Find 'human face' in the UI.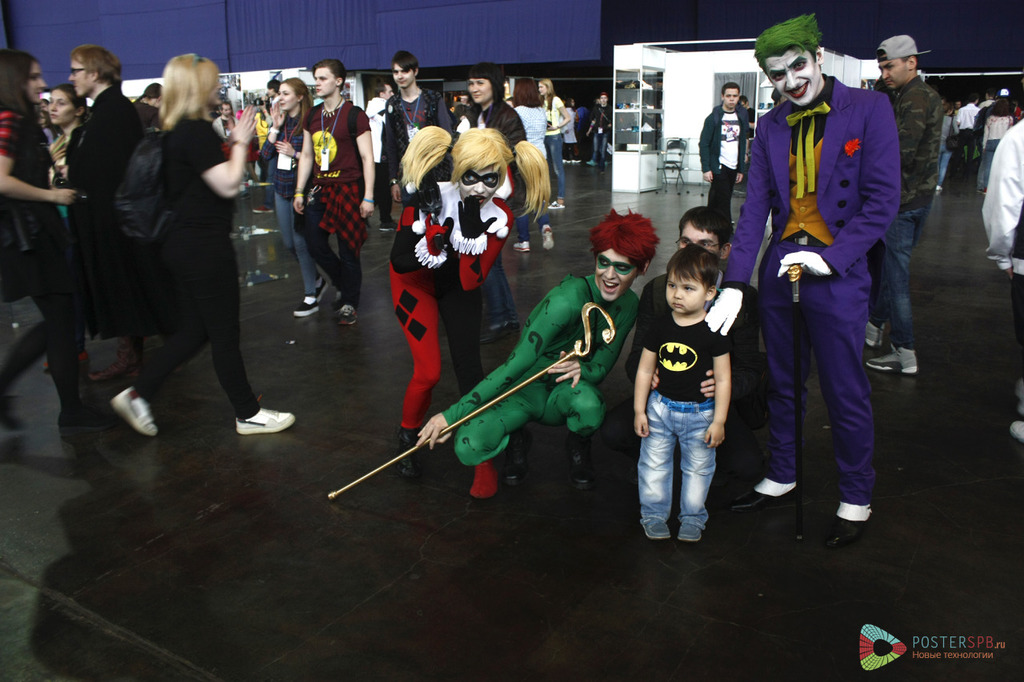
UI element at select_region(68, 54, 93, 94).
